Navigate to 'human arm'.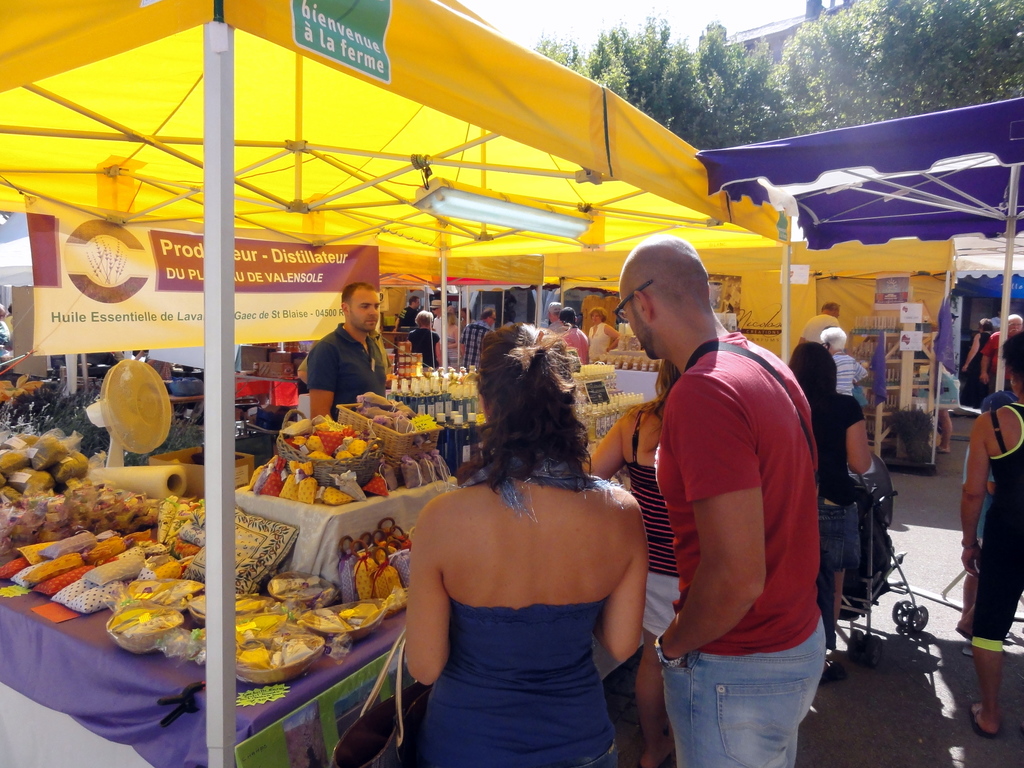
Navigation target: select_region(308, 342, 344, 426).
